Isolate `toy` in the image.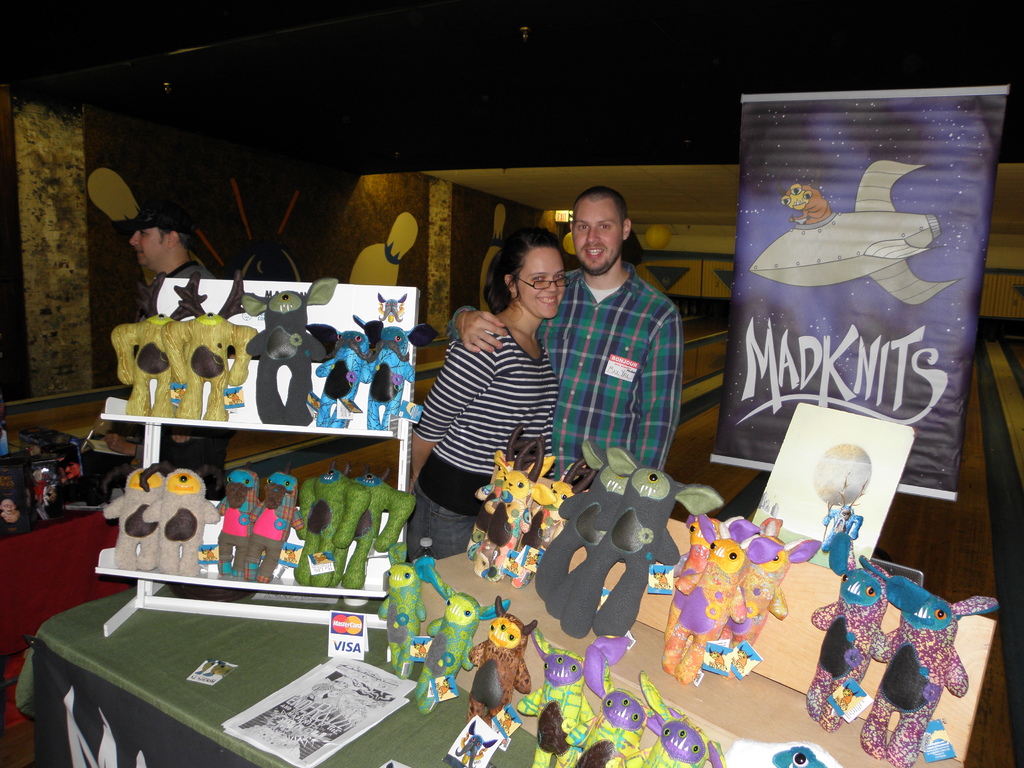
Isolated region: <region>144, 468, 222, 579</region>.
